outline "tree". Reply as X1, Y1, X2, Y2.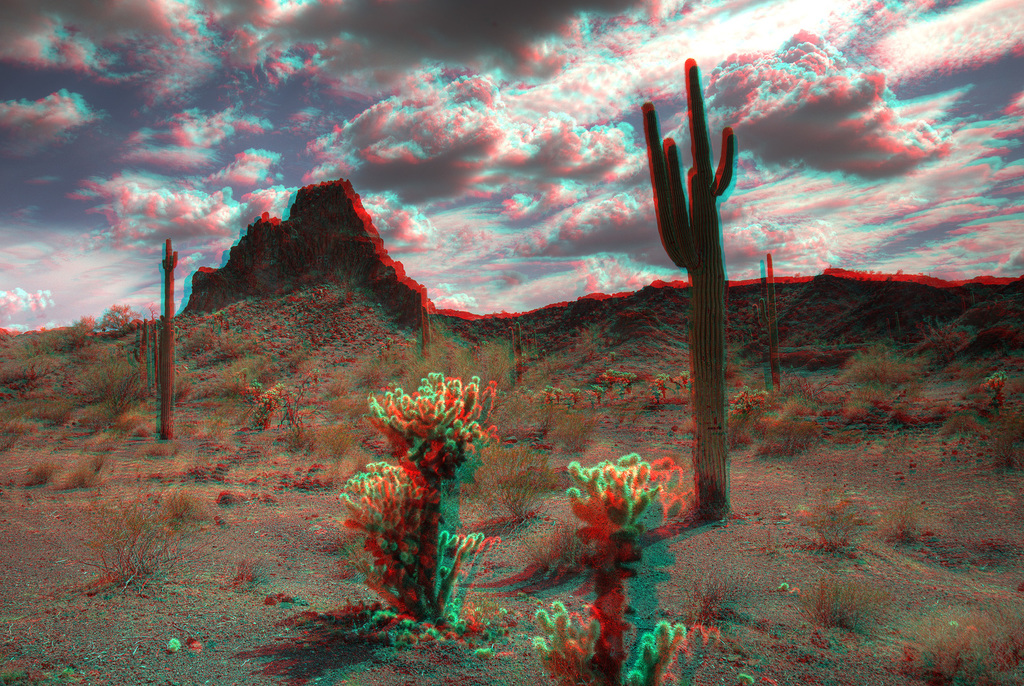
421, 286, 429, 357.
